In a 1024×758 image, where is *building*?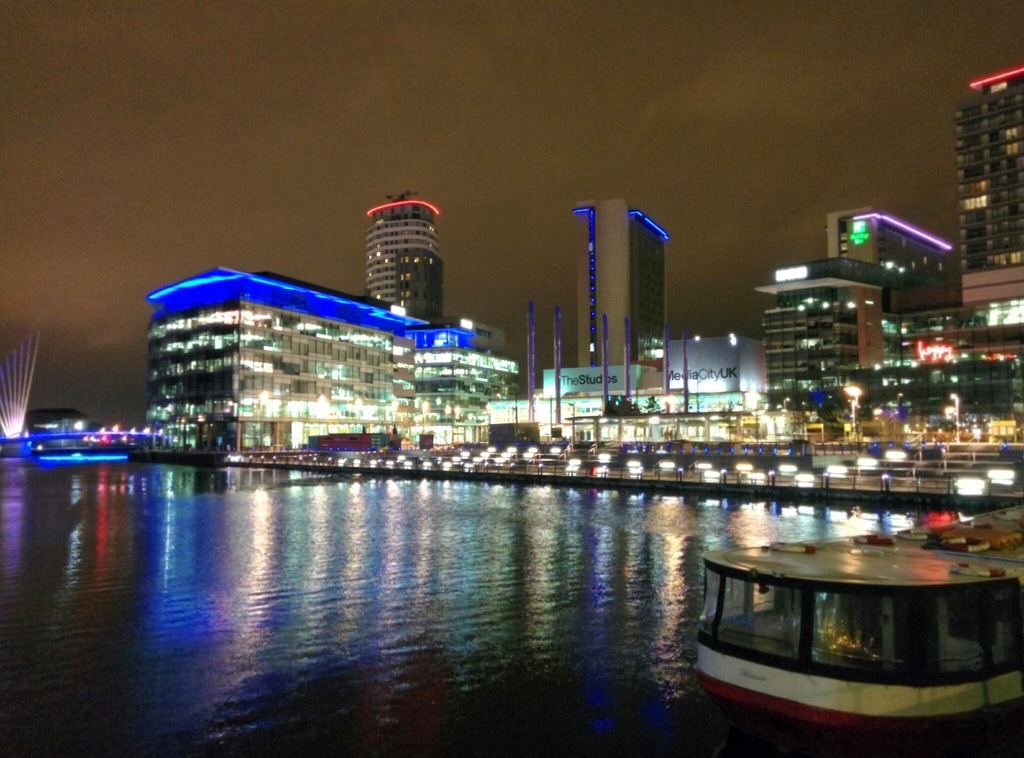
bbox=(144, 267, 519, 456).
